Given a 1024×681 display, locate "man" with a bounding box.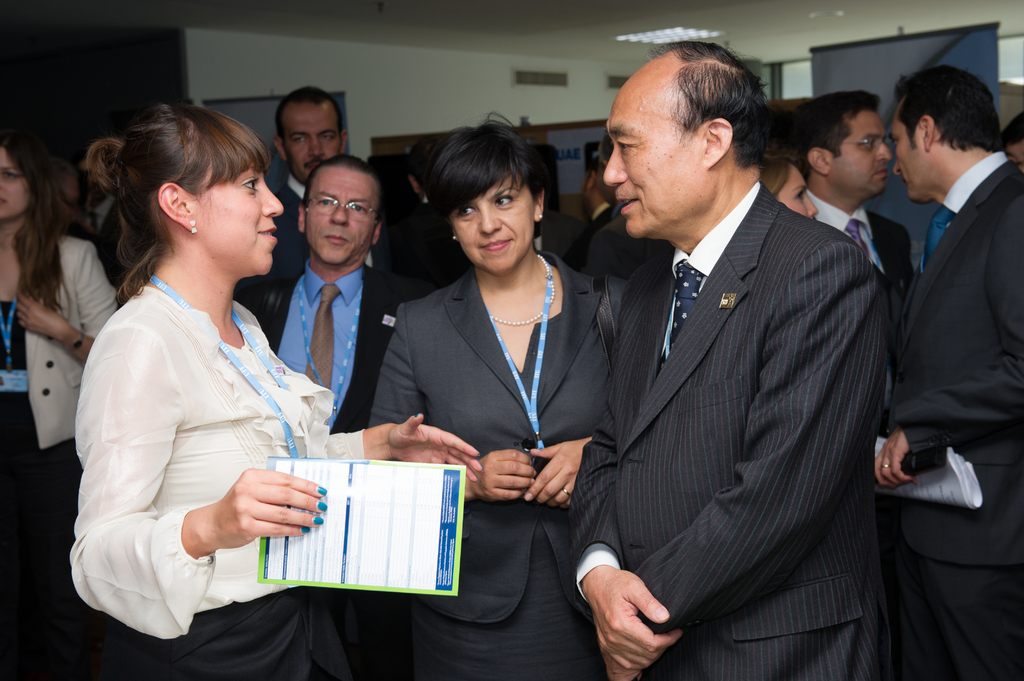
Located: <box>872,65,1023,680</box>.
